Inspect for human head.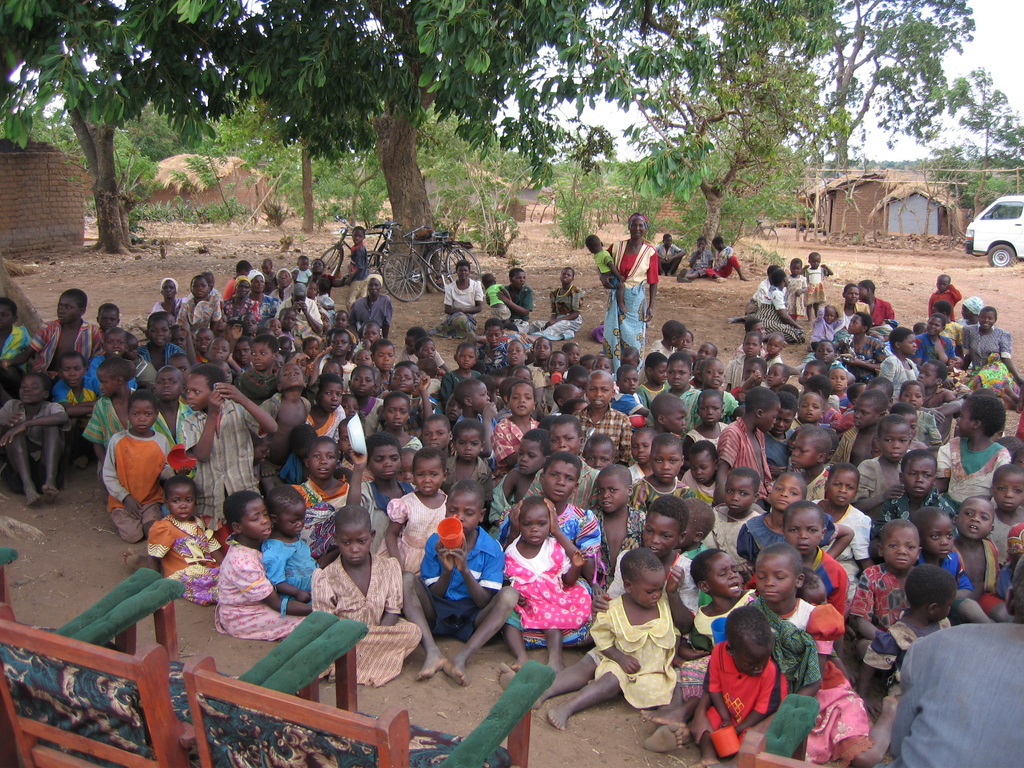
Inspection: x1=696, y1=237, x2=705, y2=250.
